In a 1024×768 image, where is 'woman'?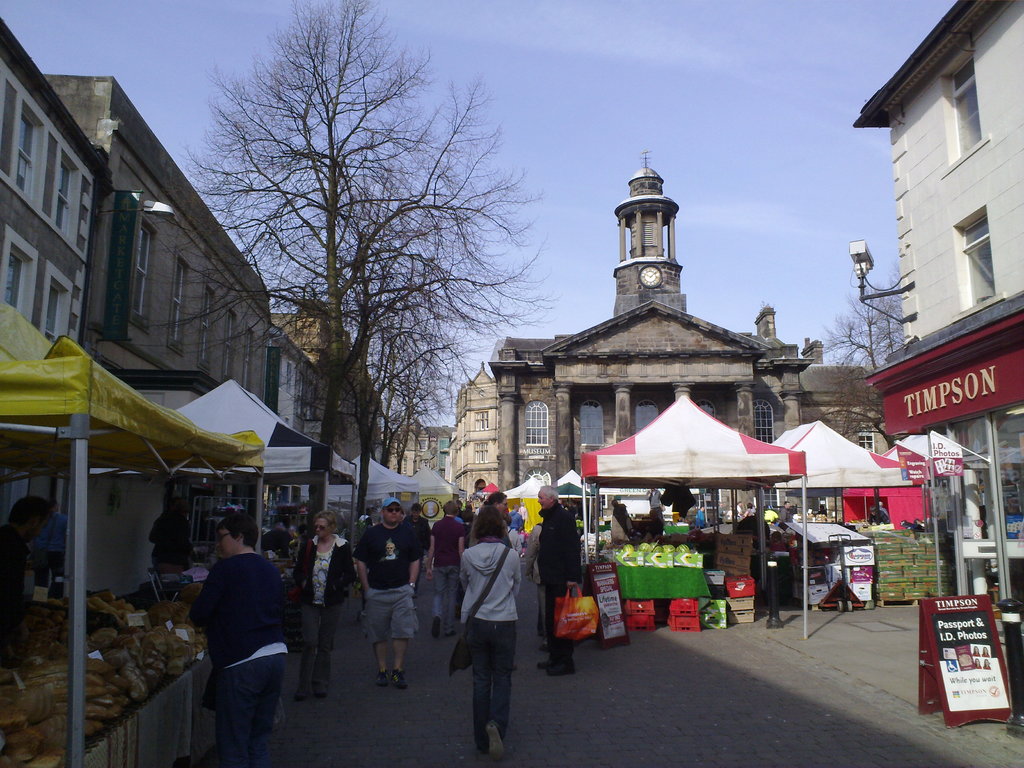
BBox(457, 501, 521, 752).
